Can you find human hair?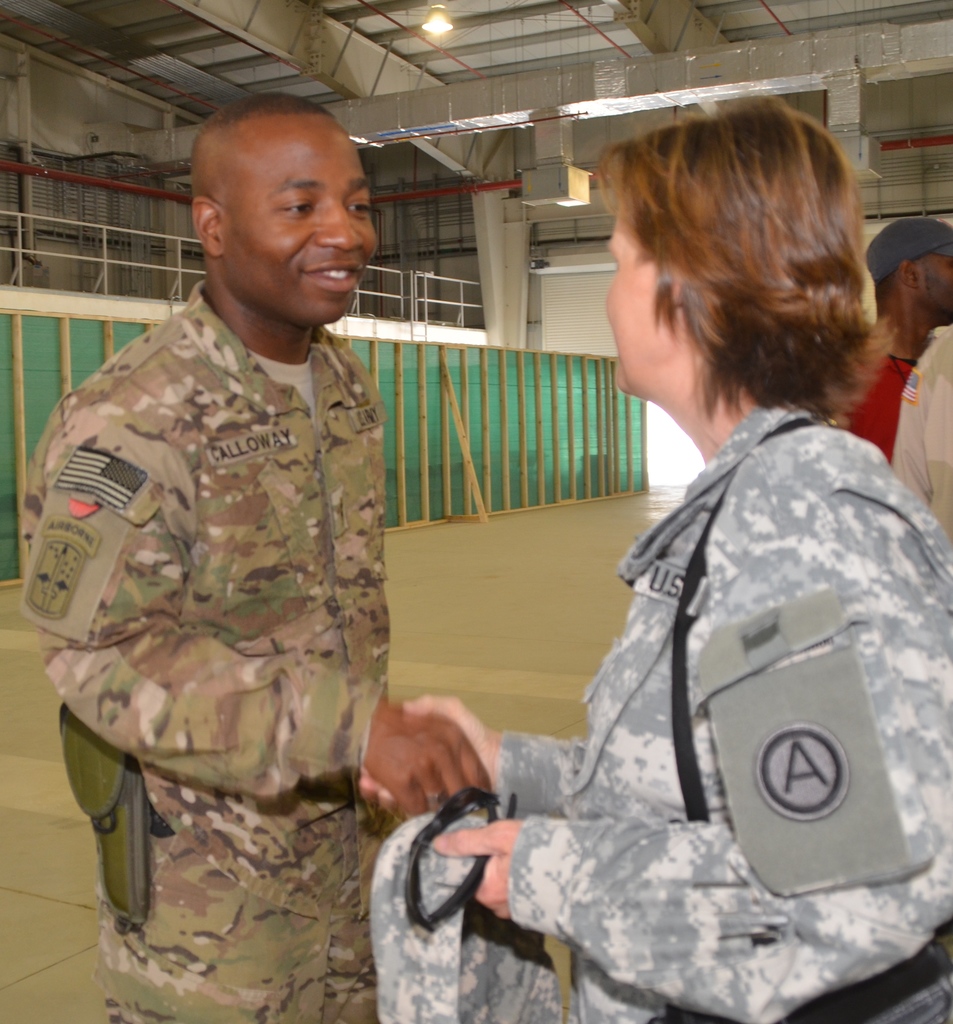
Yes, bounding box: 873,273,902,323.
